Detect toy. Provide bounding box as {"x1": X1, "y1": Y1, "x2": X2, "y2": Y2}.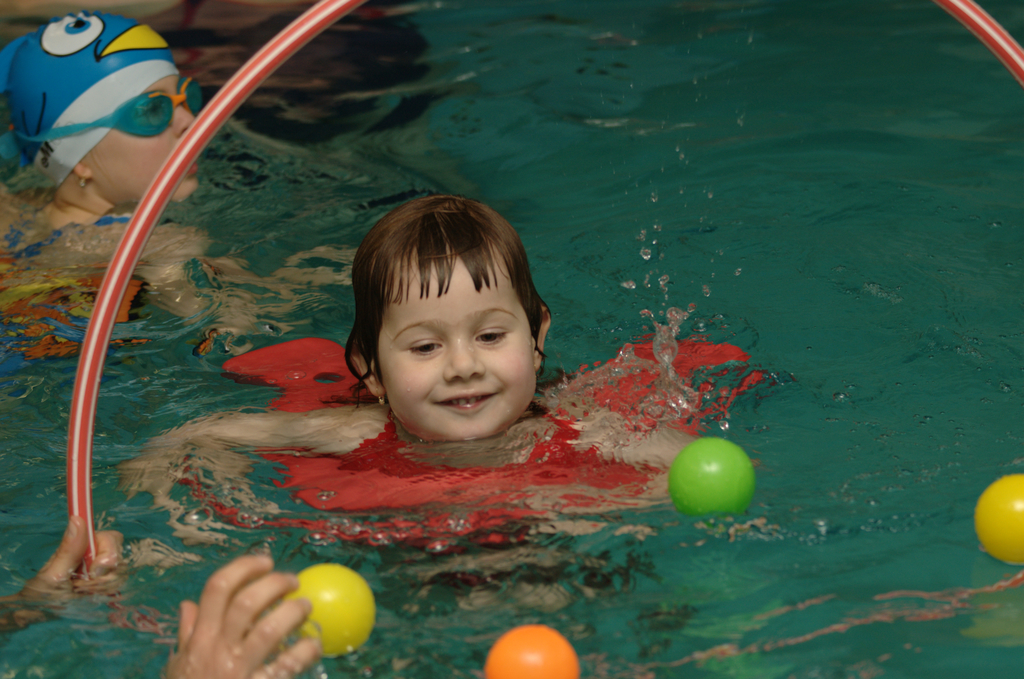
{"x1": 66, "y1": 0, "x2": 1023, "y2": 634}.
